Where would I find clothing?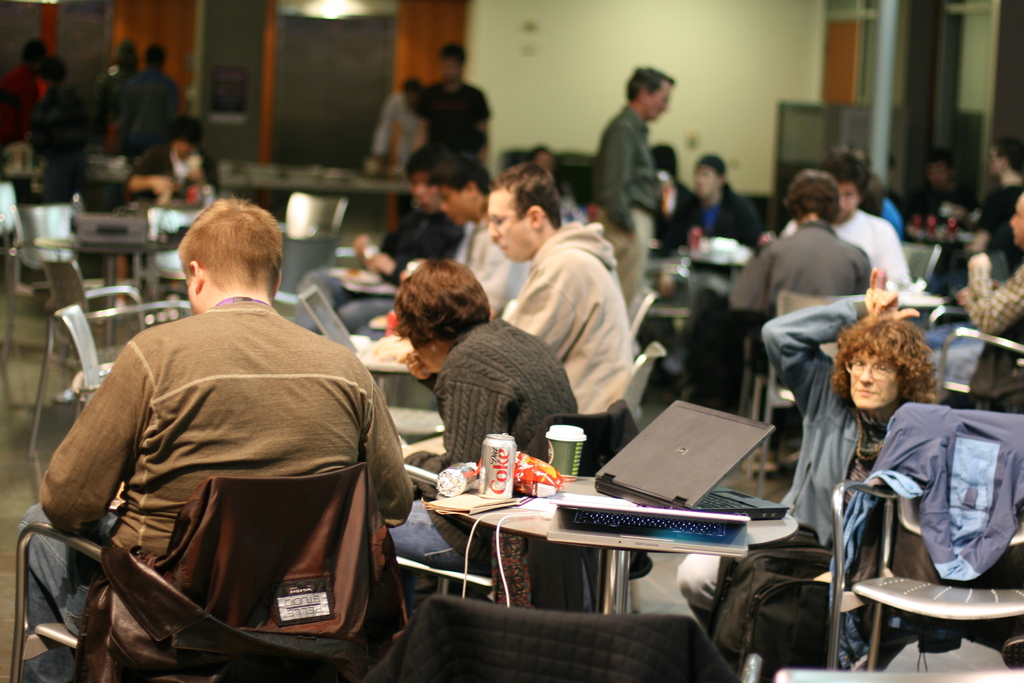
At crop(120, 68, 184, 163).
